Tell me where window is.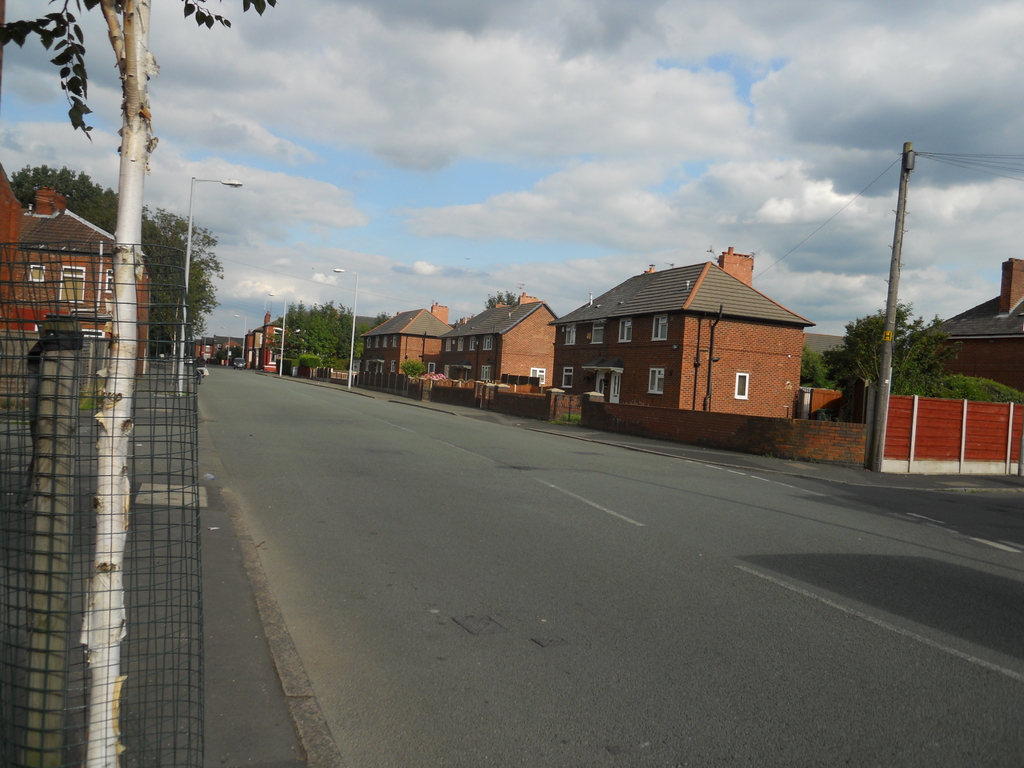
window is at {"x1": 562, "y1": 366, "x2": 573, "y2": 390}.
